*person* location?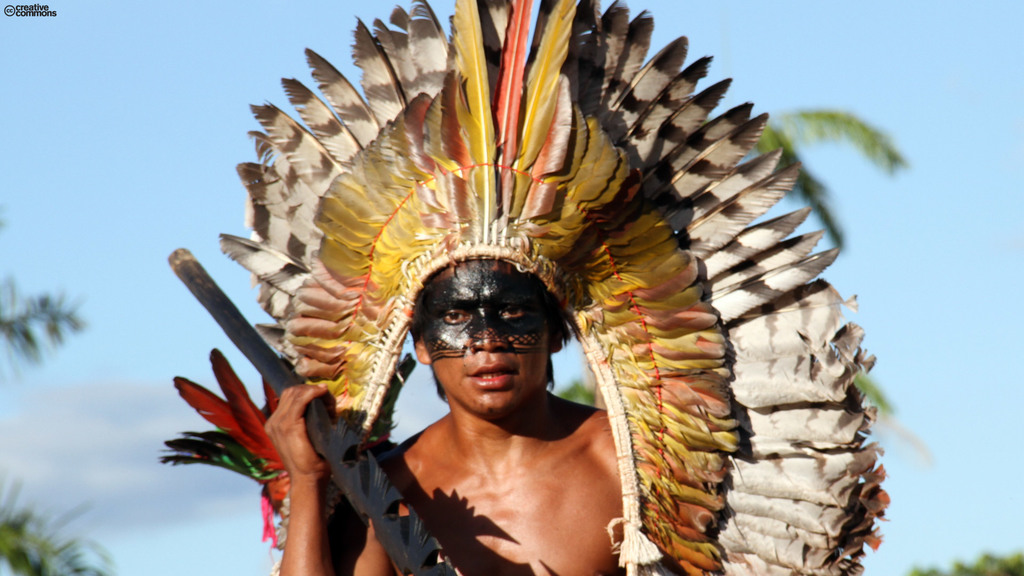
264 253 621 575
